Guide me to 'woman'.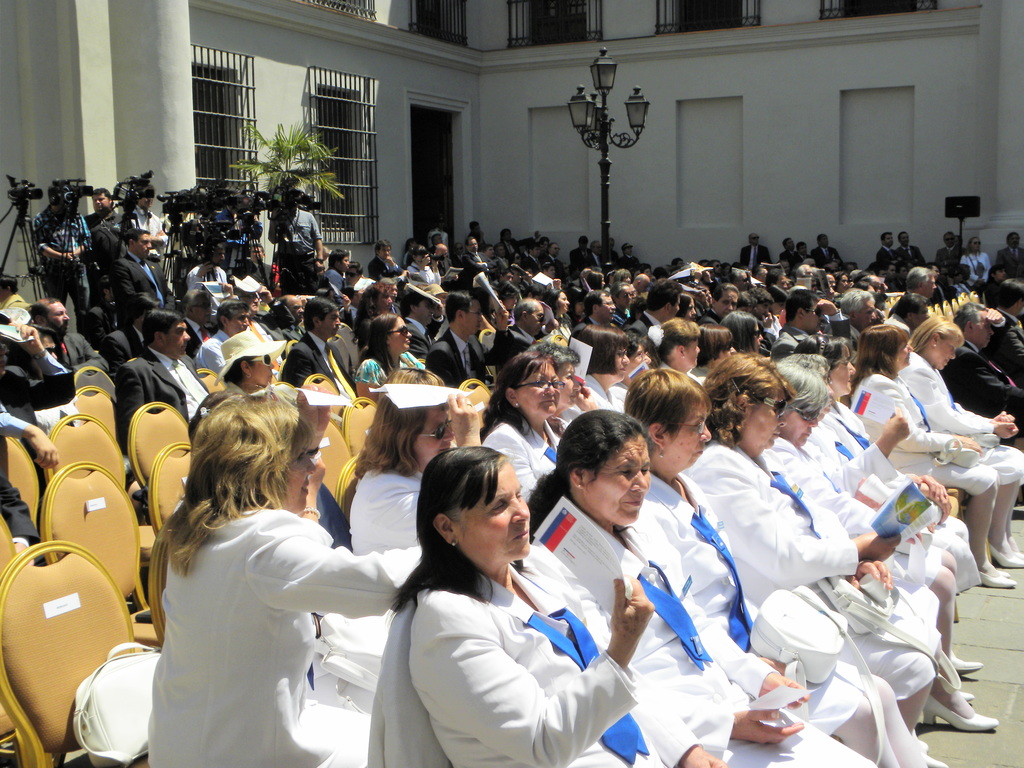
Guidance: bbox=(961, 238, 989, 307).
